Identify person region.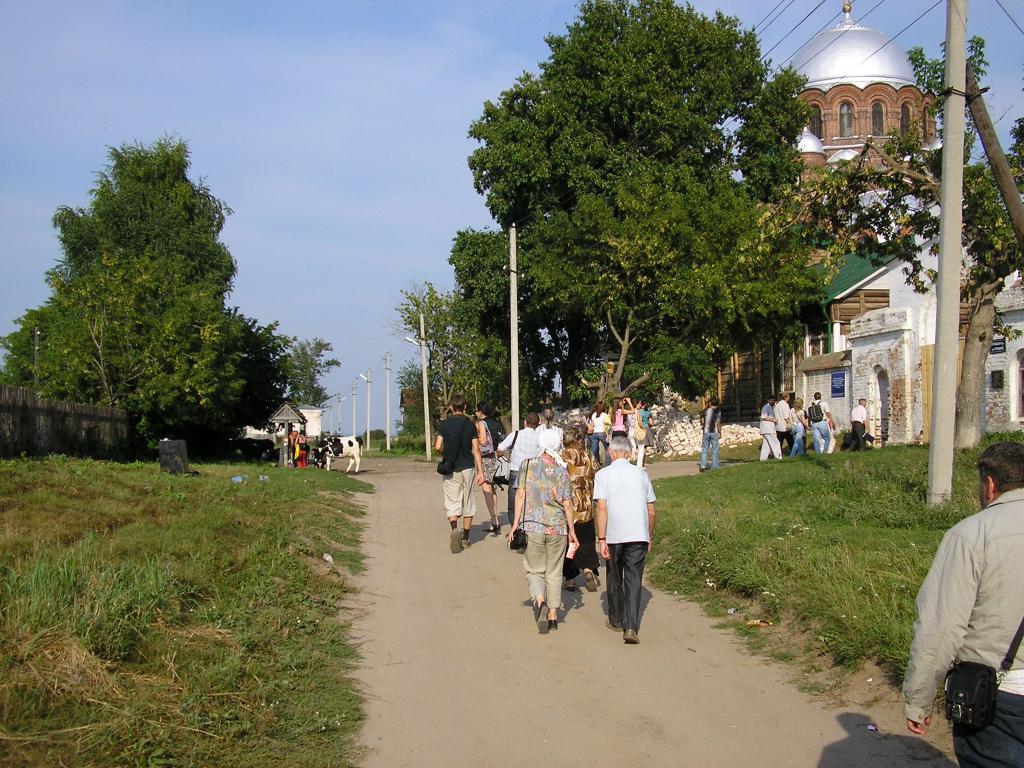
Region: x1=427, y1=396, x2=479, y2=556.
